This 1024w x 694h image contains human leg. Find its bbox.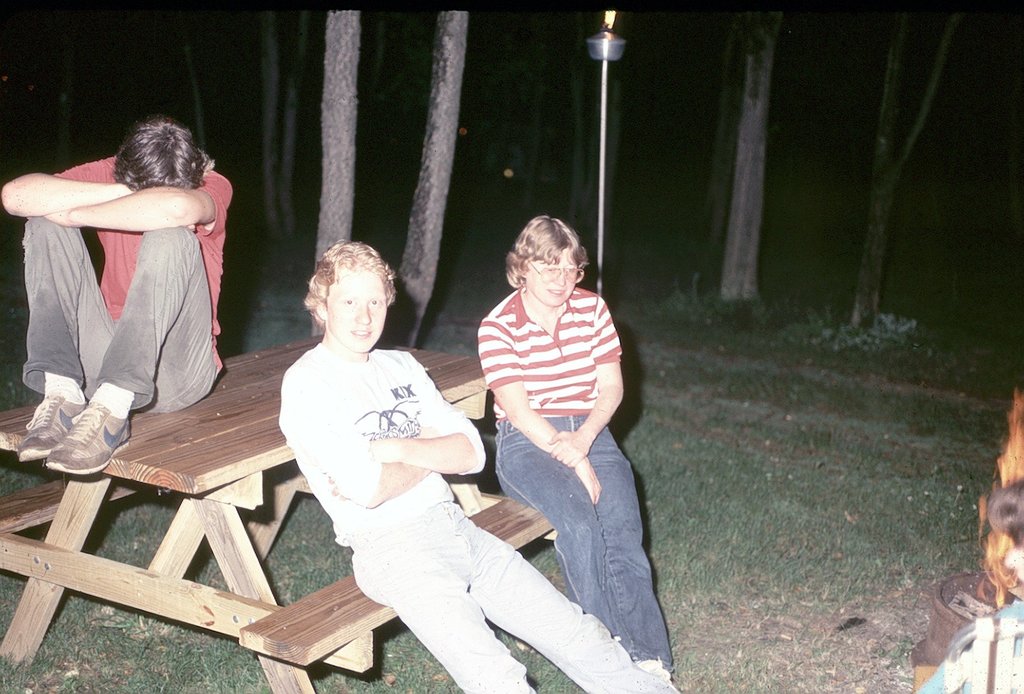
<bbox>355, 525, 534, 693</bbox>.
